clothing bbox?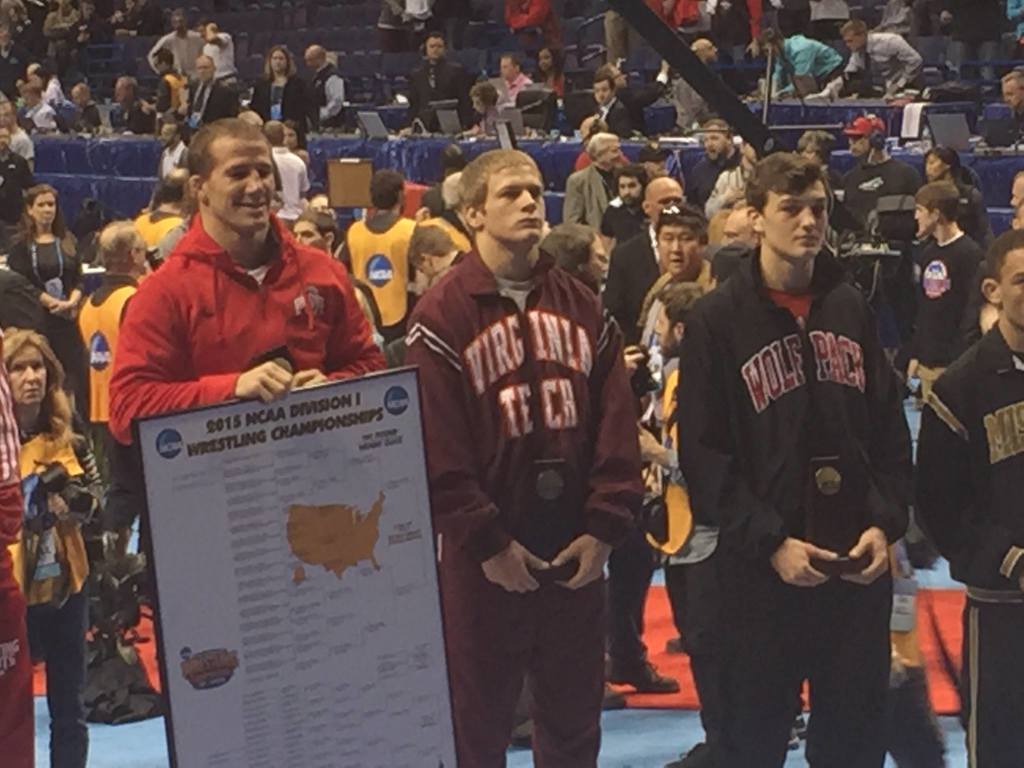
pyautogui.locateOnScreen(961, 178, 994, 250)
